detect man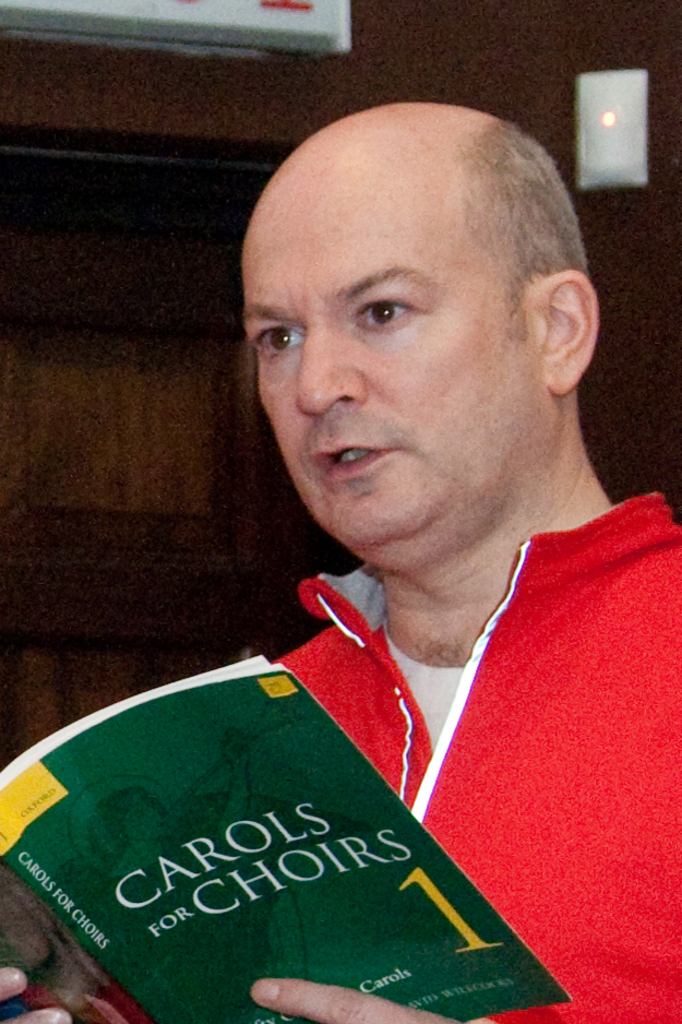
<bbox>0, 110, 681, 1023</bbox>
